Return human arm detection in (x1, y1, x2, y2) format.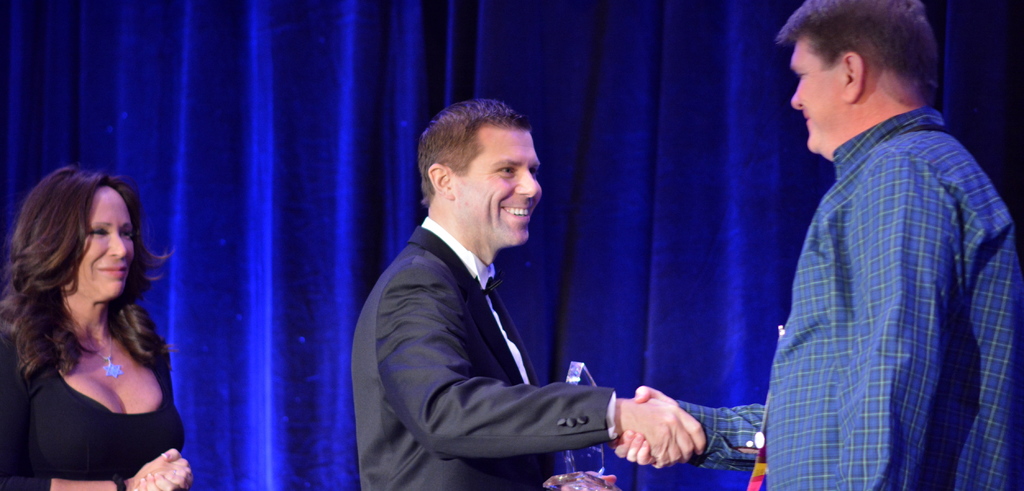
(617, 385, 762, 478).
